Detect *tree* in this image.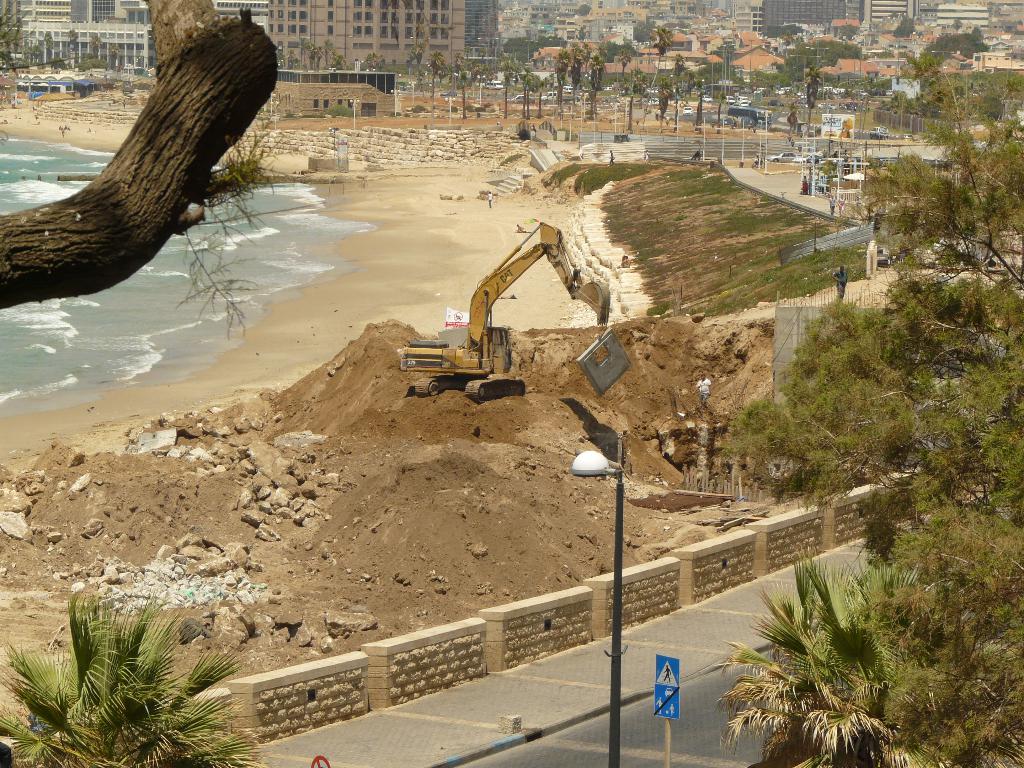
Detection: {"left": 655, "top": 76, "right": 673, "bottom": 137}.
